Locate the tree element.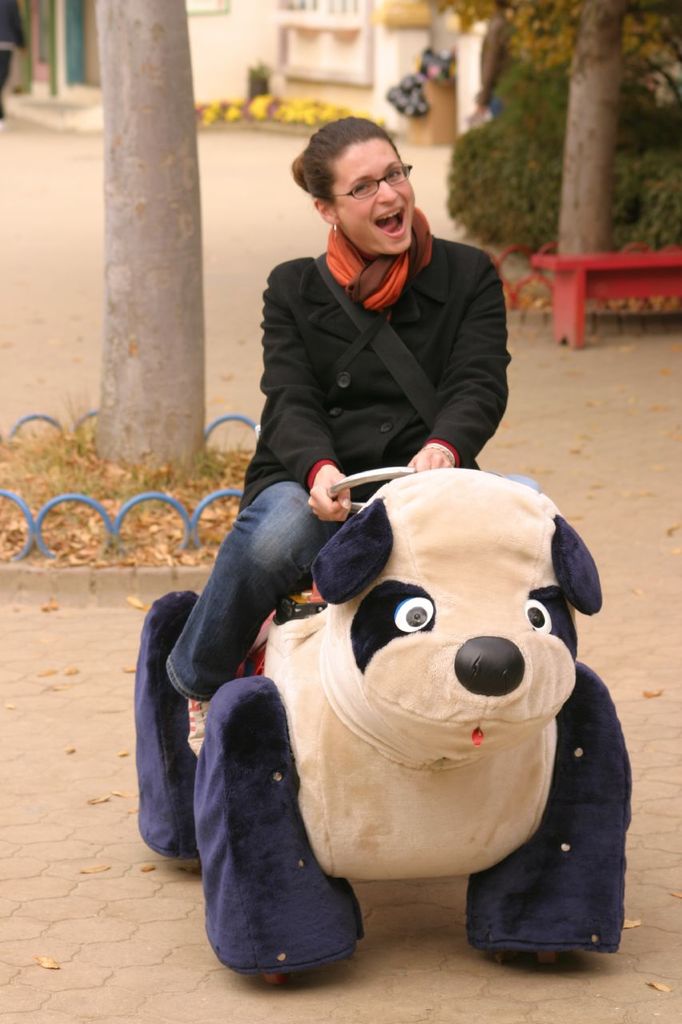
Element bbox: select_region(437, 7, 681, 239).
